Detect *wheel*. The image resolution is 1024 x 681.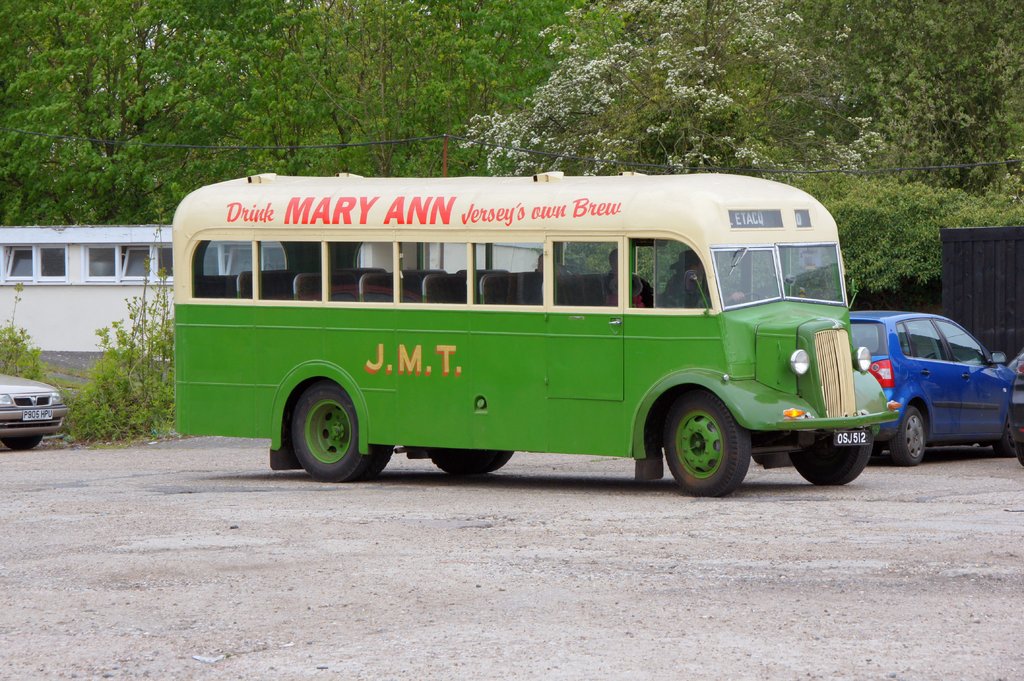
rect(1, 441, 44, 450).
